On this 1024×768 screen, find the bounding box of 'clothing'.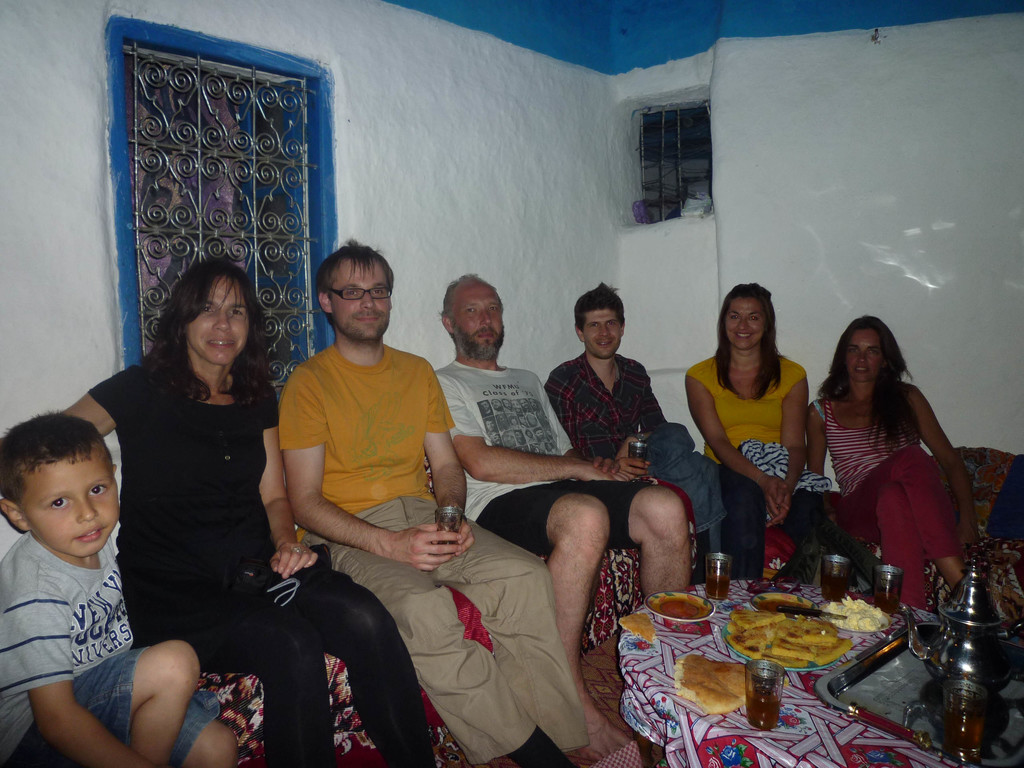
Bounding box: [810, 392, 957, 611].
